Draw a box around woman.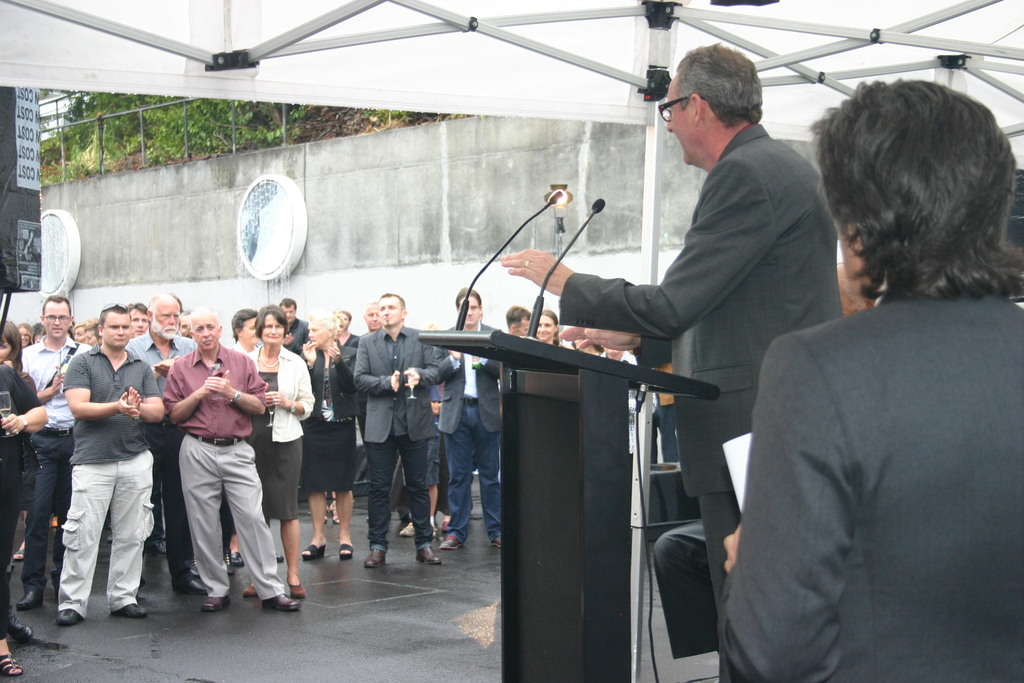
box=[85, 313, 98, 345].
